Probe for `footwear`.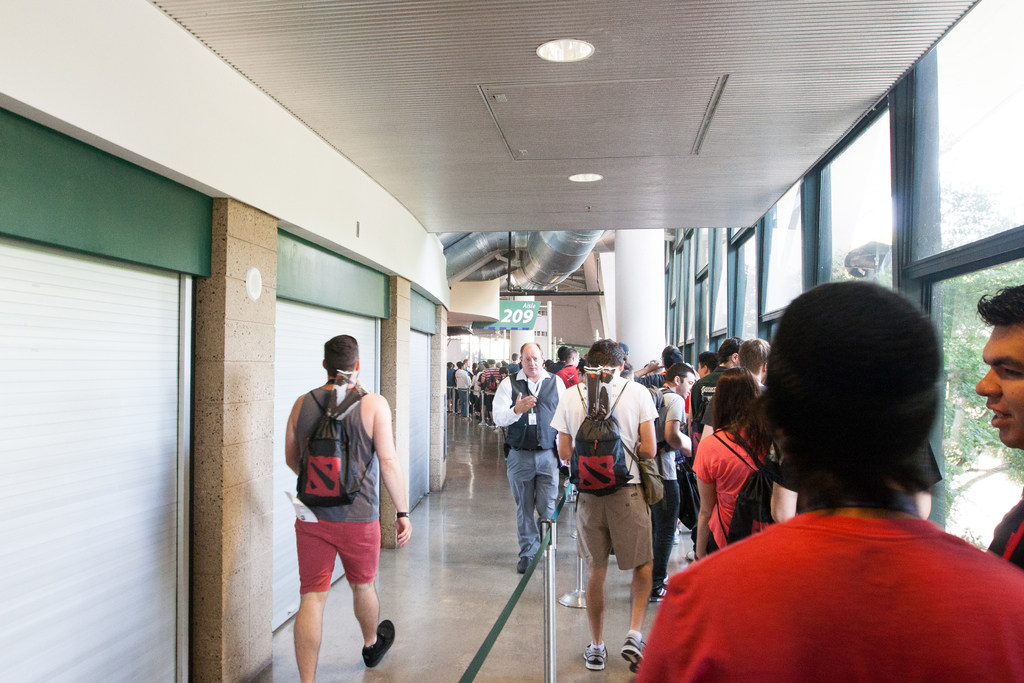
Probe result: BBox(584, 642, 609, 668).
